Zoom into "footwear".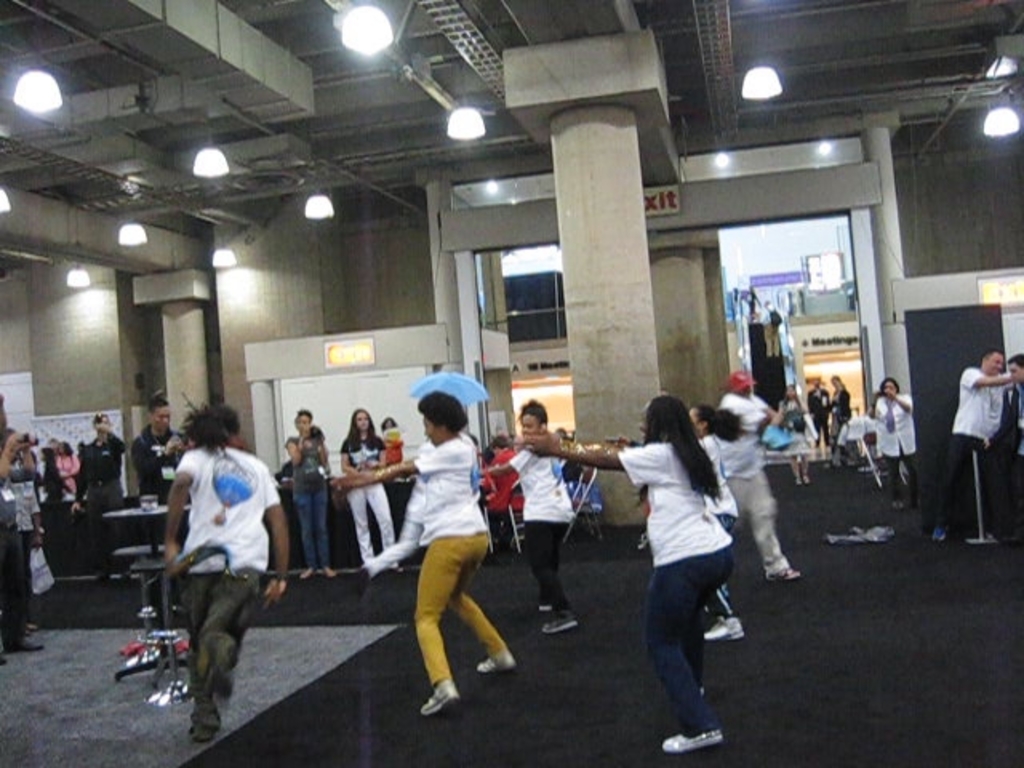
Zoom target: box=[880, 493, 906, 514].
